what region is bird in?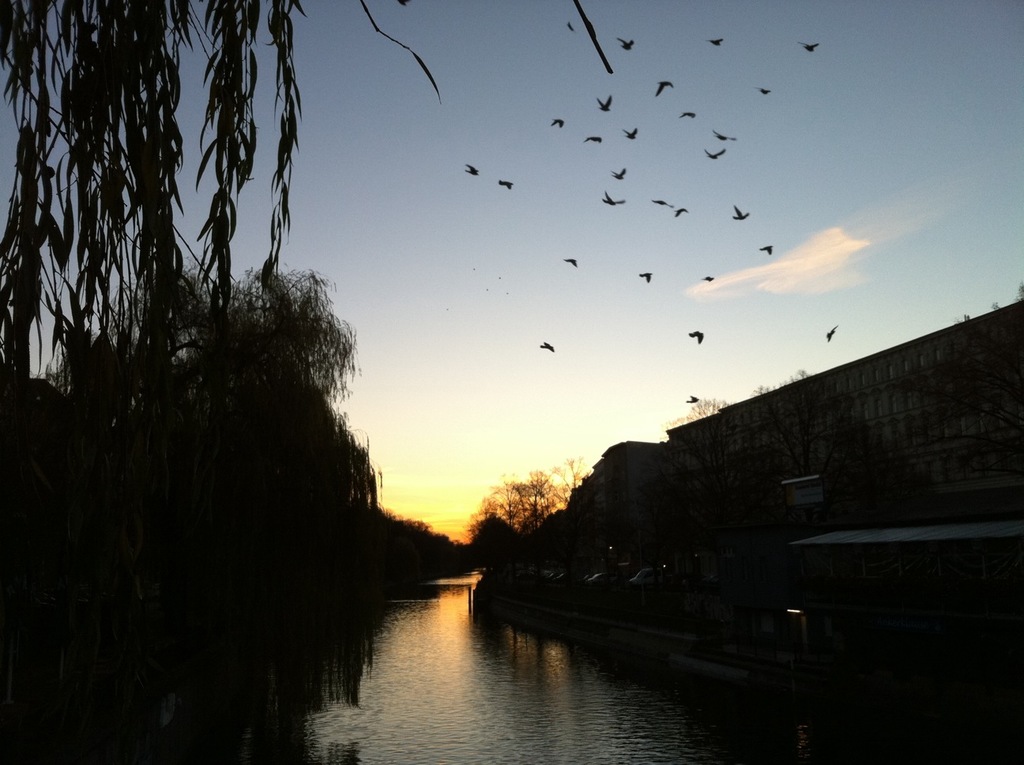
bbox=[685, 396, 698, 404].
